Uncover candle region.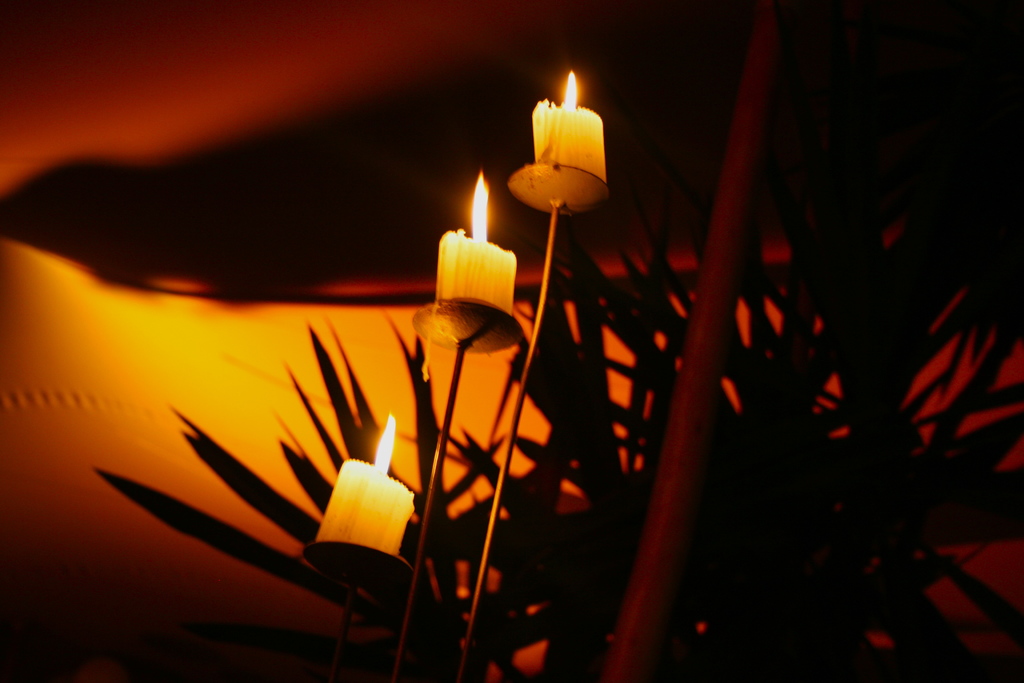
Uncovered: [315,409,417,548].
